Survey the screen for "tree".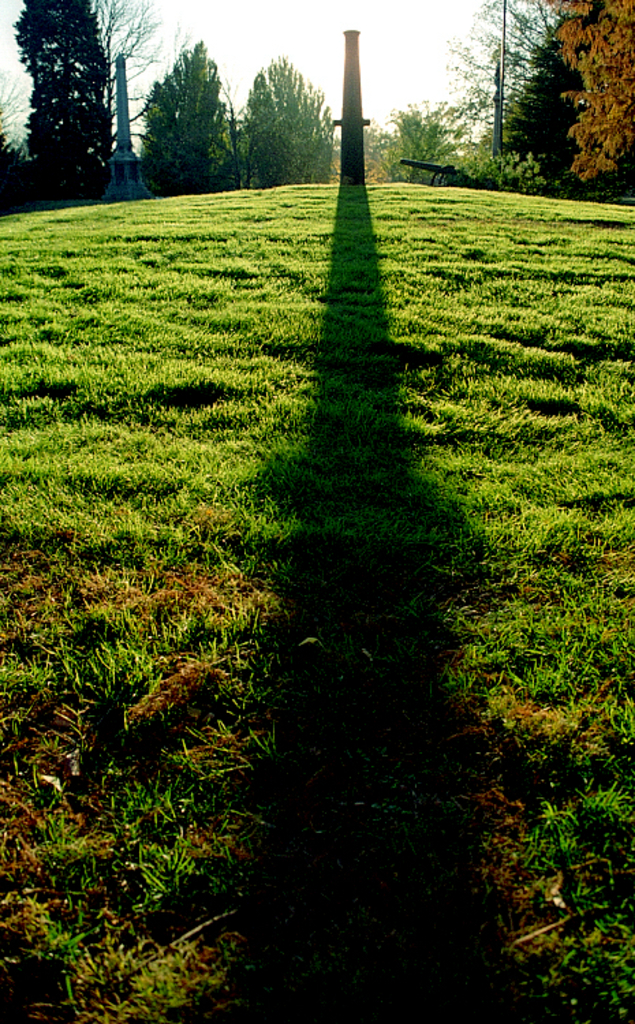
Survey found: <bbox>22, 0, 109, 203</bbox>.
